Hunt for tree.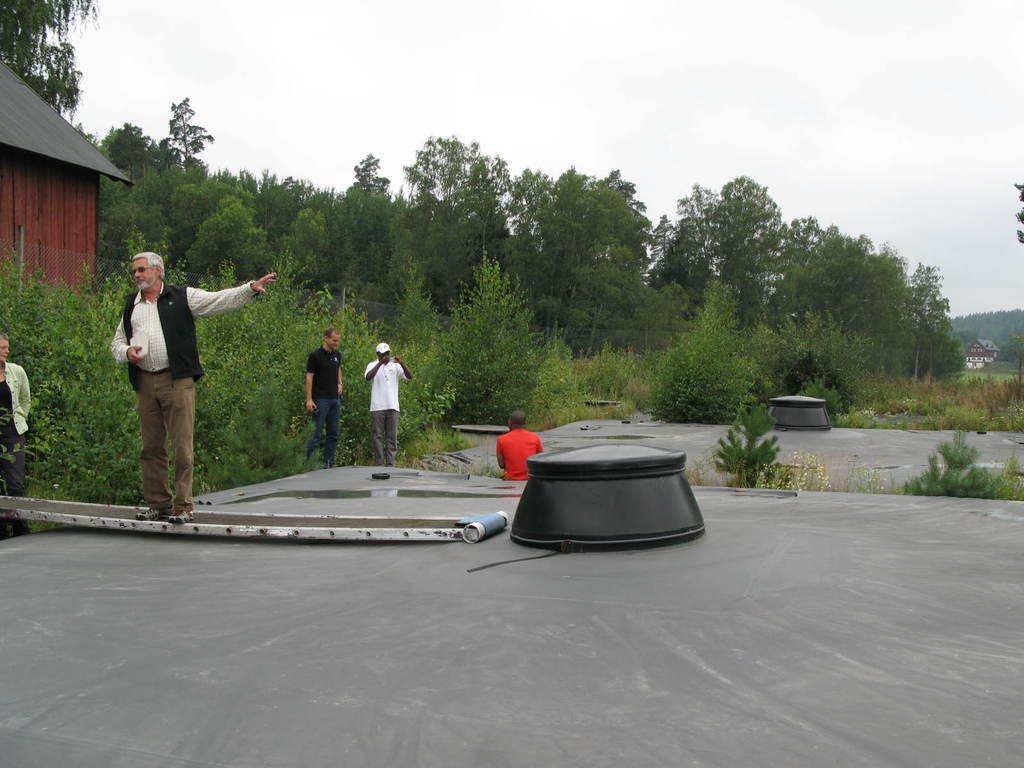
Hunted down at x1=1012, y1=182, x2=1023, y2=241.
